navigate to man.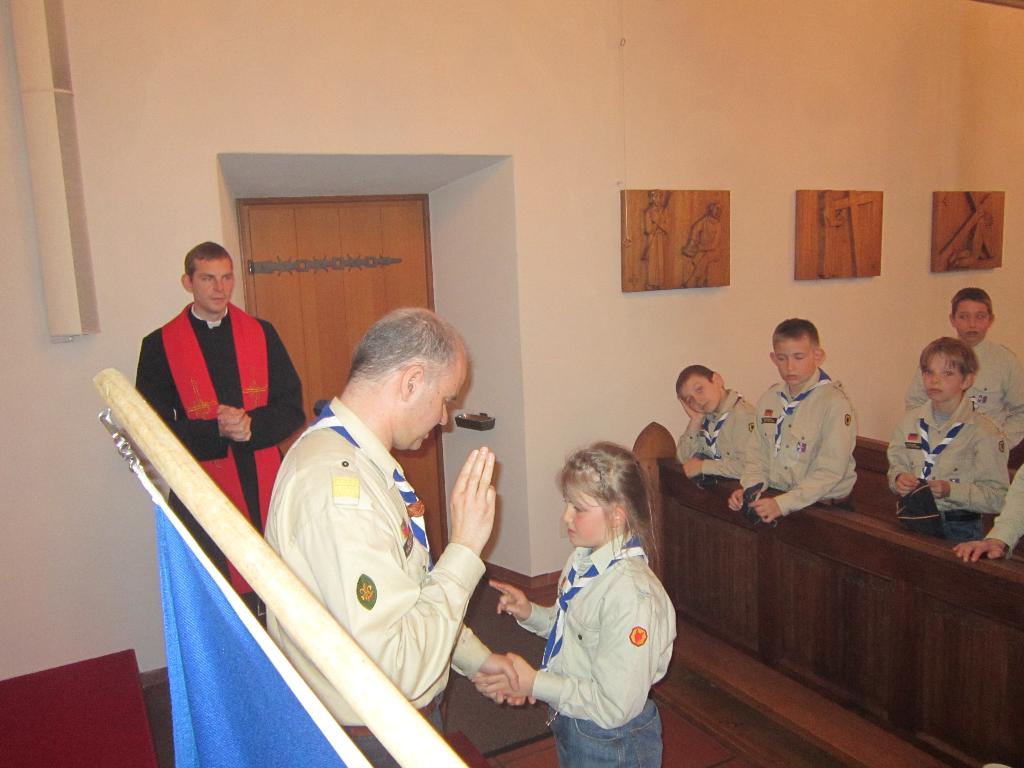
Navigation target: 130 237 317 629.
